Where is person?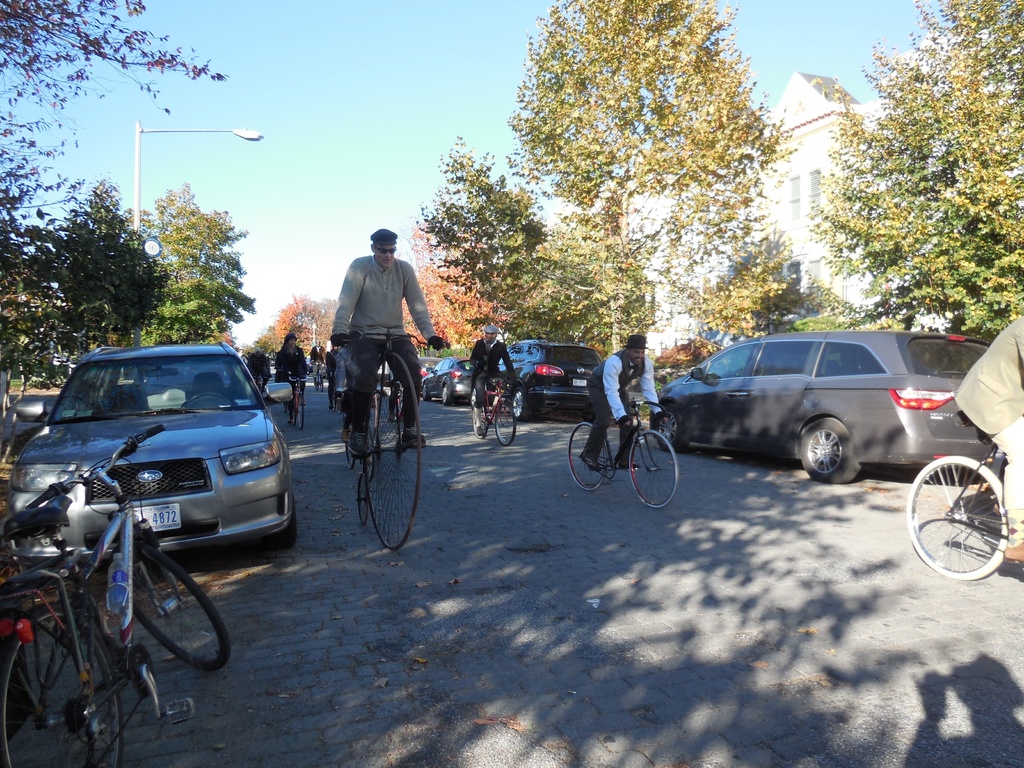
select_region(324, 344, 337, 410).
